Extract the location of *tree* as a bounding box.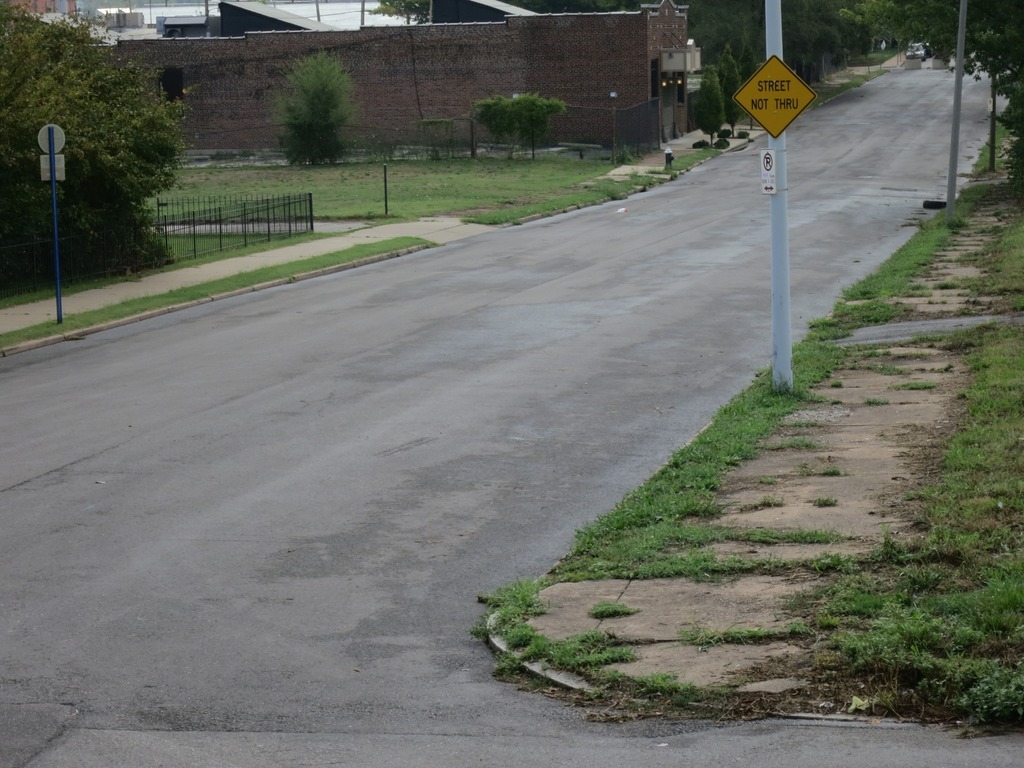
bbox=(266, 48, 355, 164).
